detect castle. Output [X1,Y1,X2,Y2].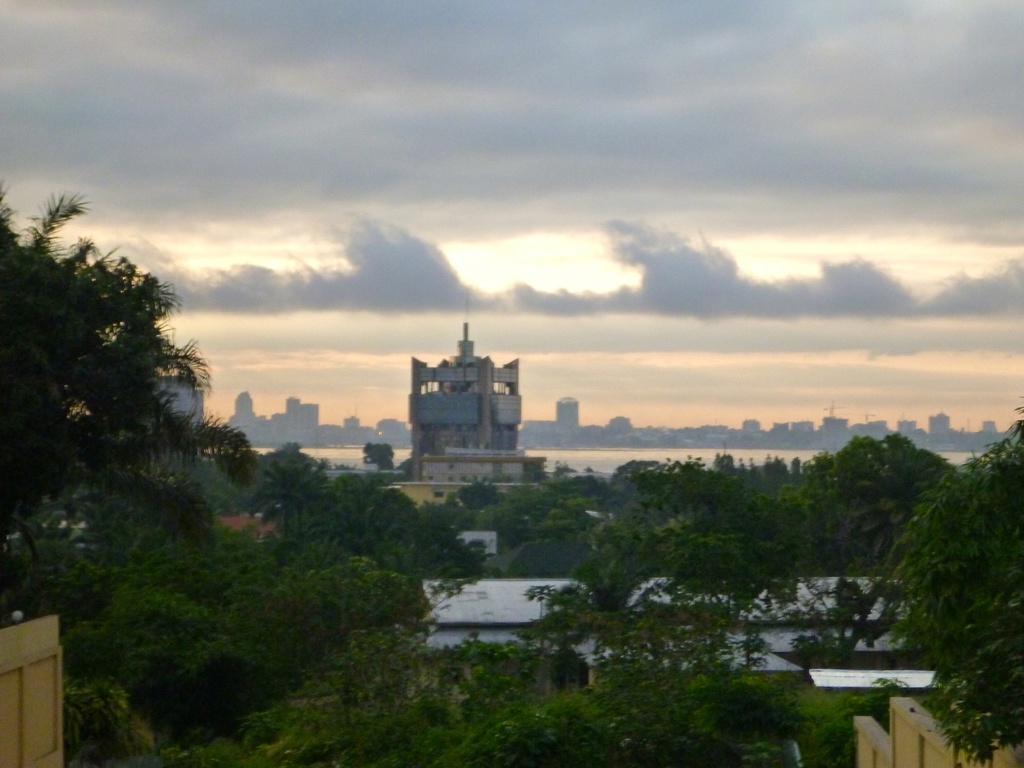
[412,317,531,481].
